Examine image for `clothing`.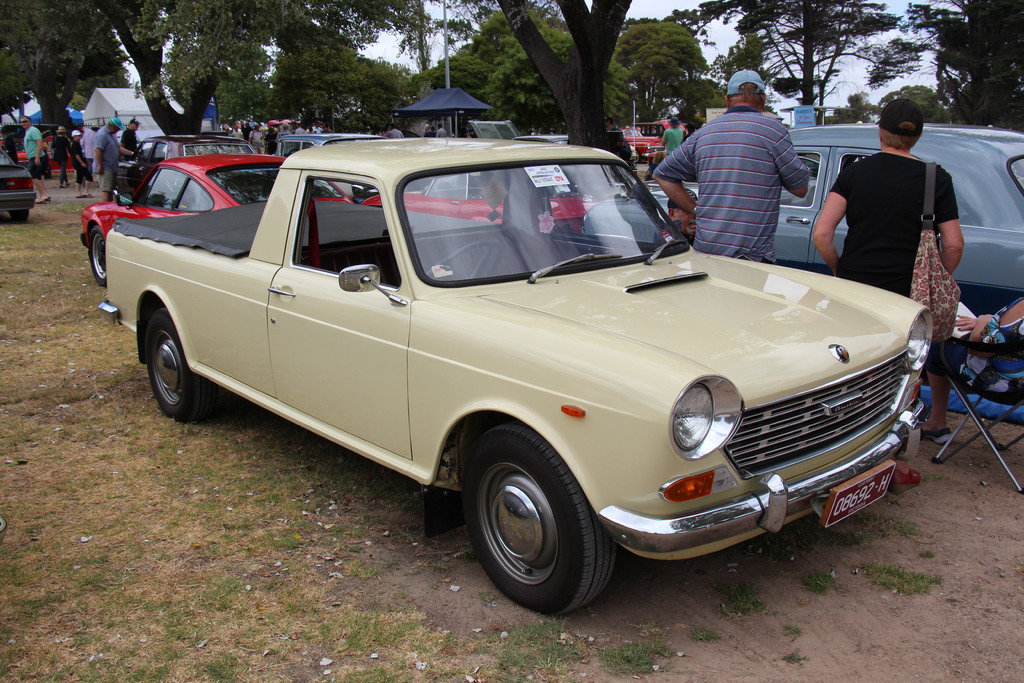
Examination result: [321, 129, 335, 133].
